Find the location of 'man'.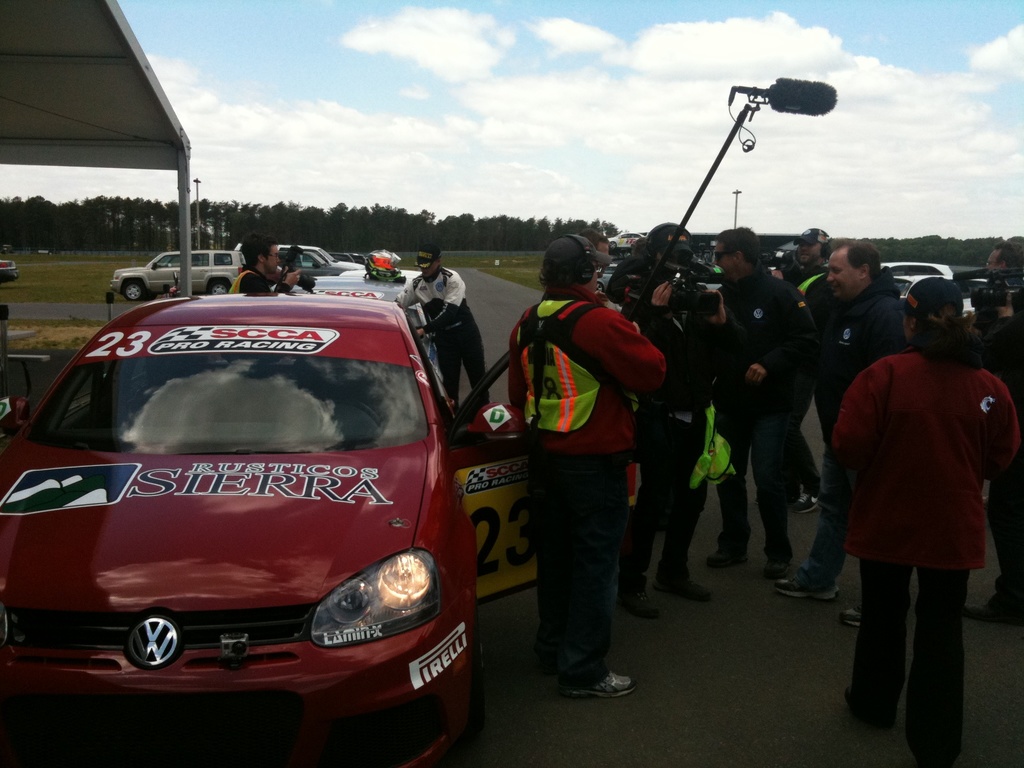
Location: rect(577, 231, 614, 280).
